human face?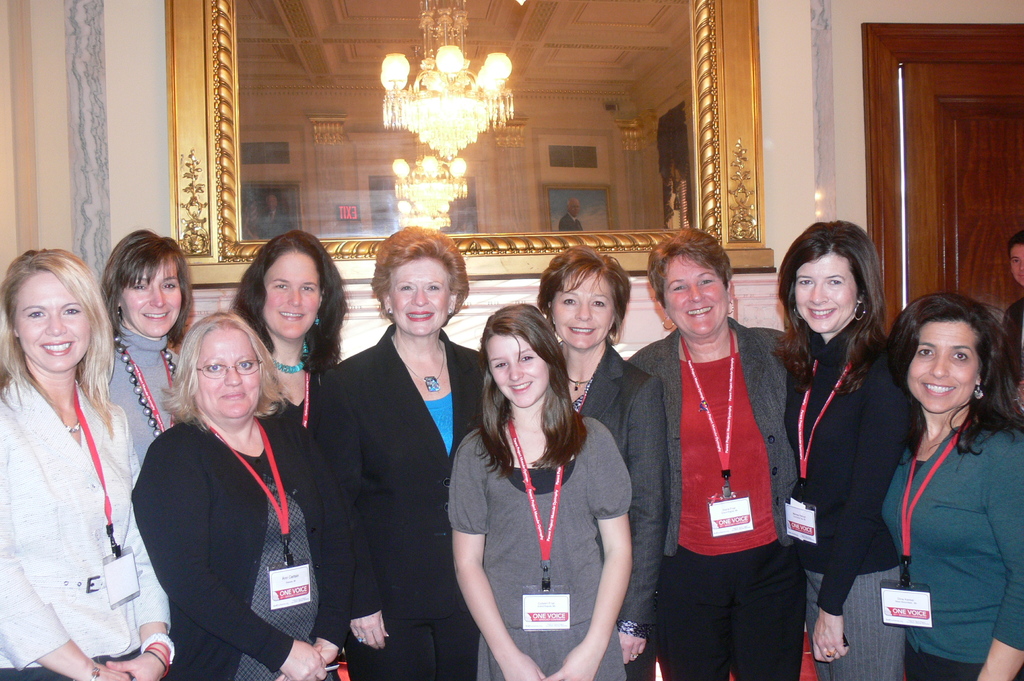
(left=196, top=321, right=259, bottom=410)
